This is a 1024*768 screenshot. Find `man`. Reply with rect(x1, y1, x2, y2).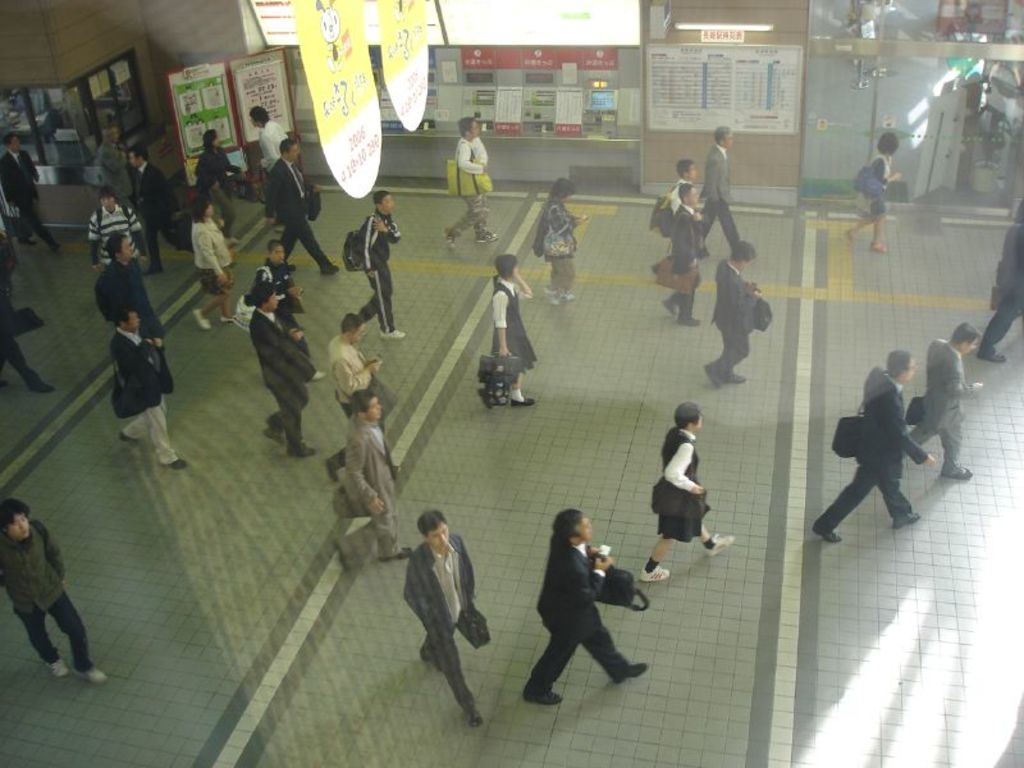
rect(403, 502, 493, 731).
